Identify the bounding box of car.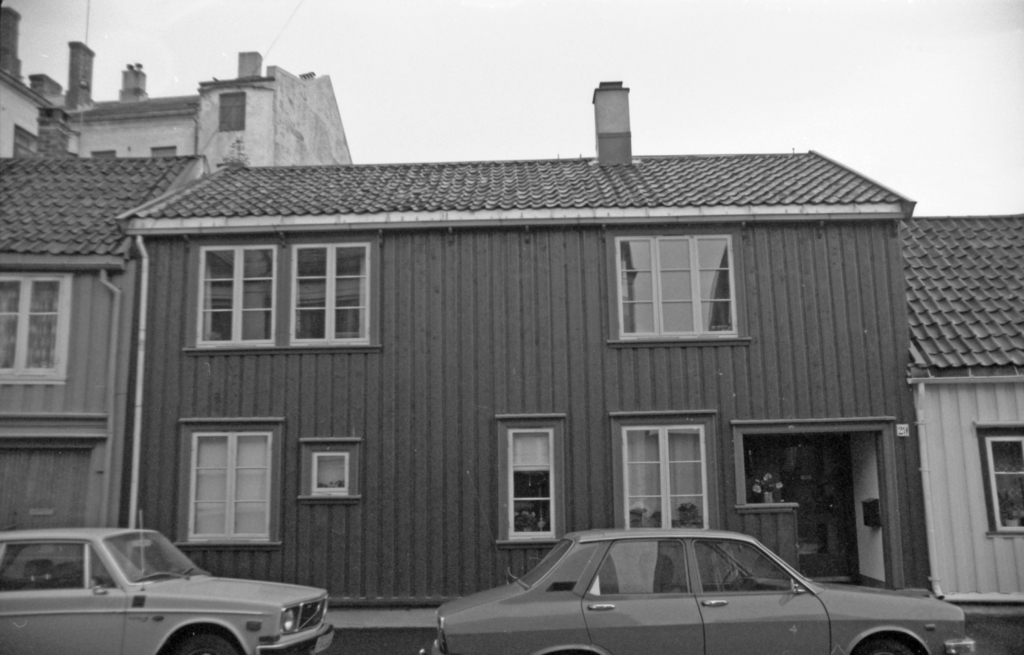
422:530:983:654.
